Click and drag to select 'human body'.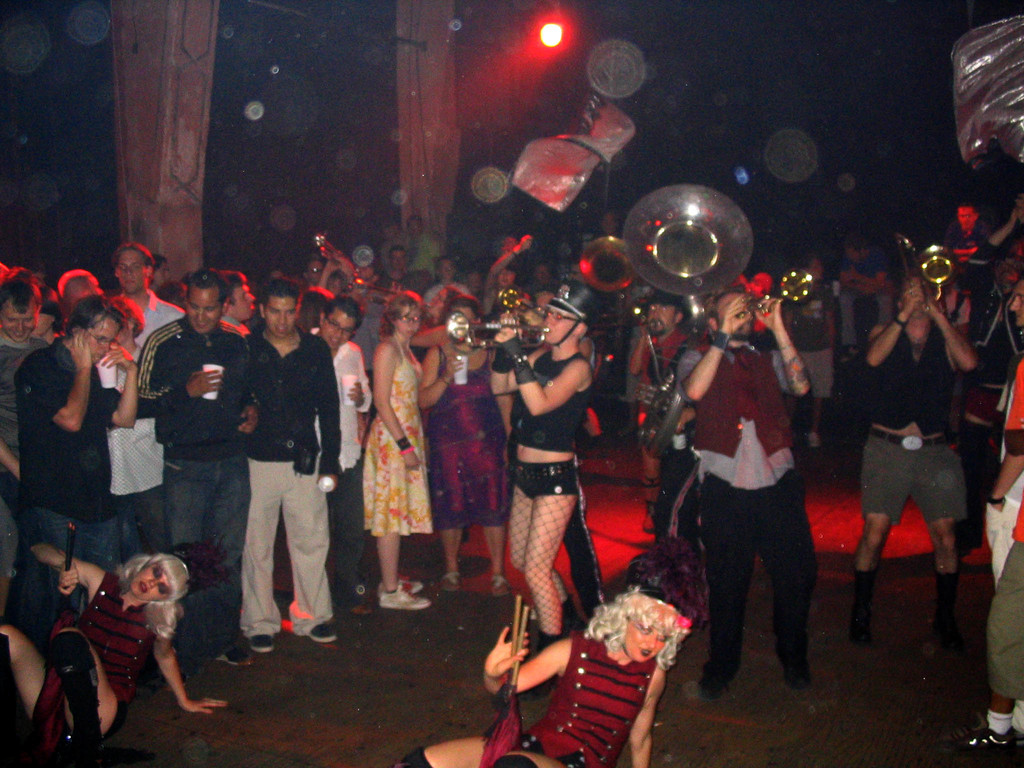
Selection: [417, 294, 520, 592].
